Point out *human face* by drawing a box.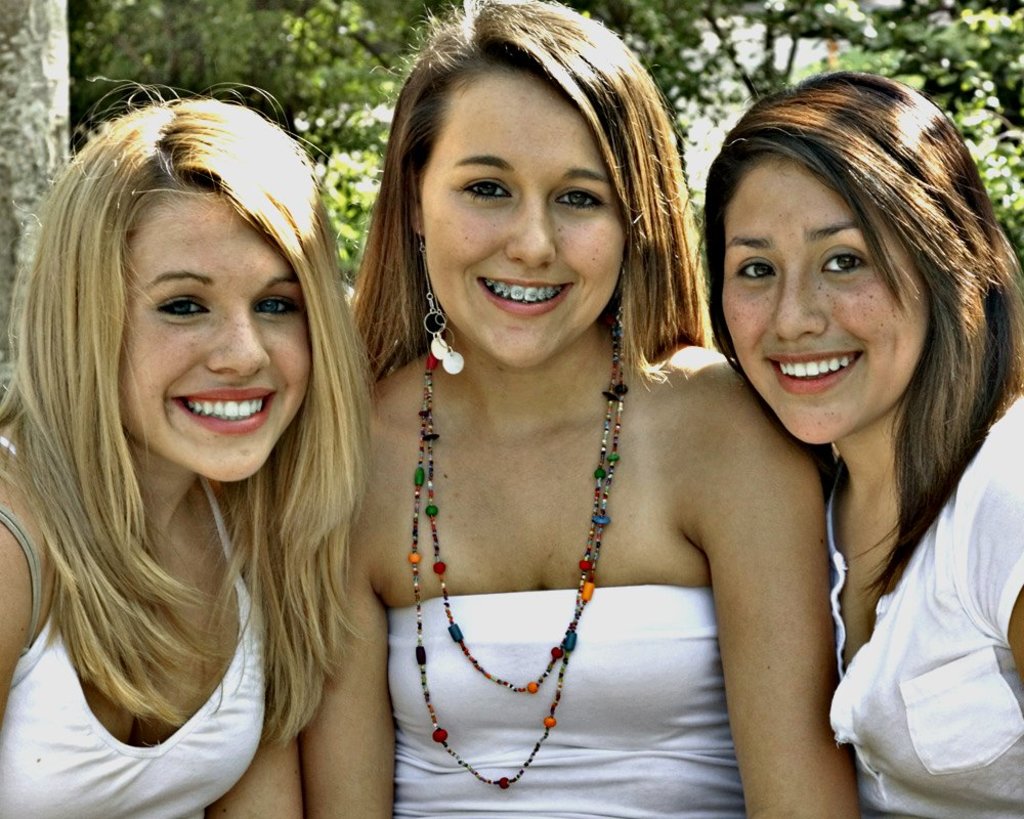
bbox=[720, 149, 931, 443].
